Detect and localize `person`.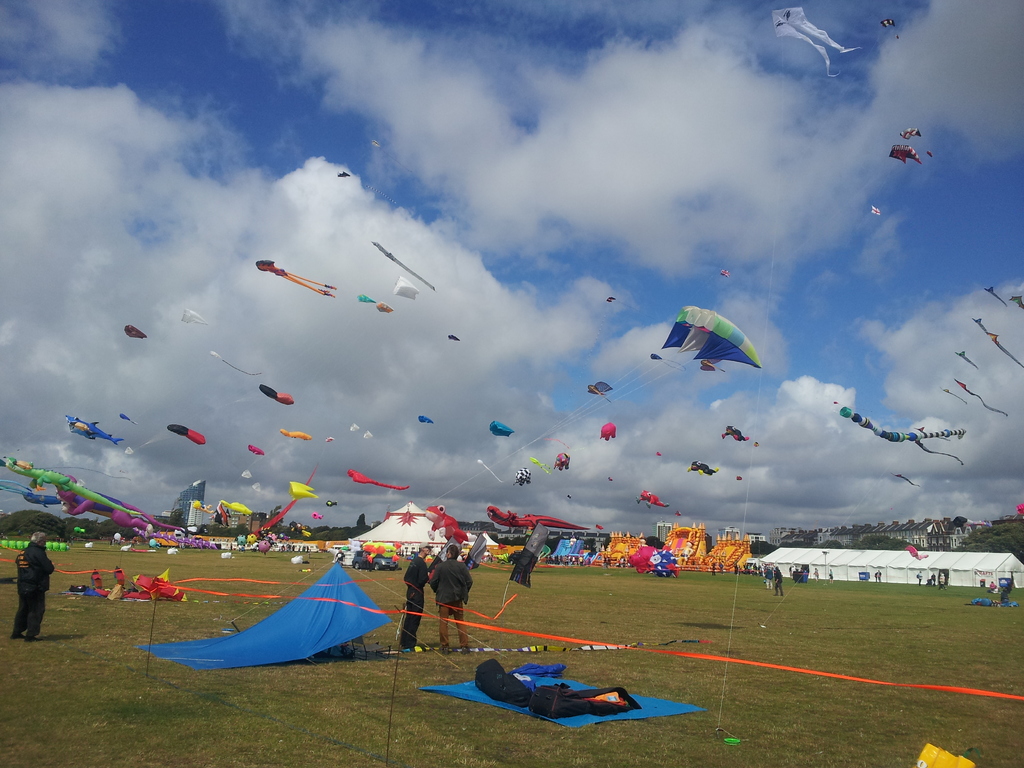
Localized at x1=16 y1=527 x2=56 y2=640.
